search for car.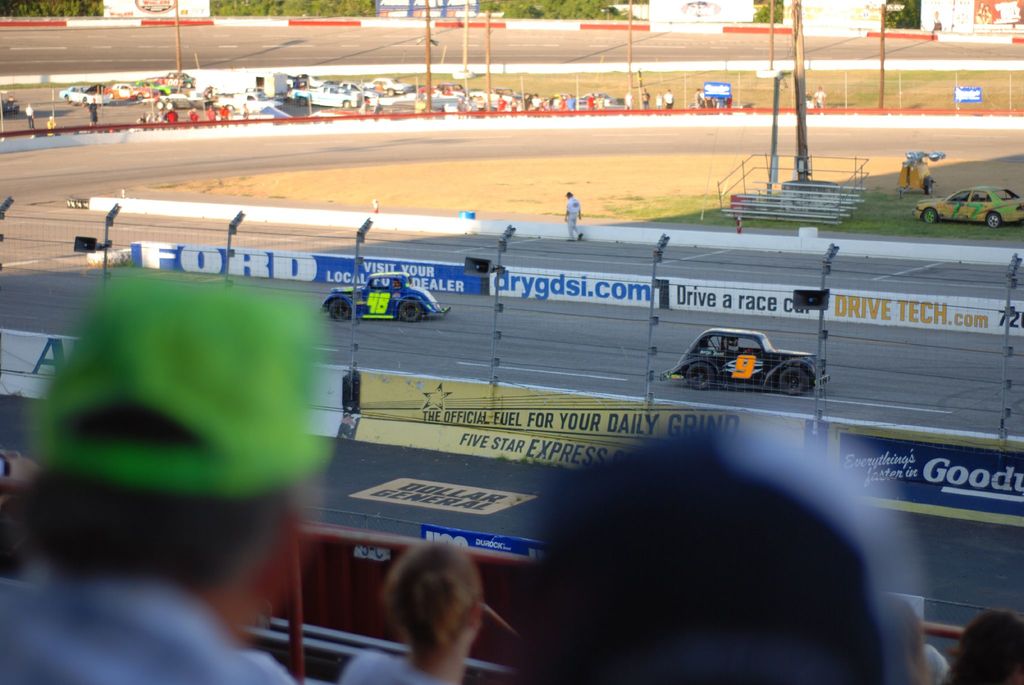
Found at 320, 270, 452, 319.
